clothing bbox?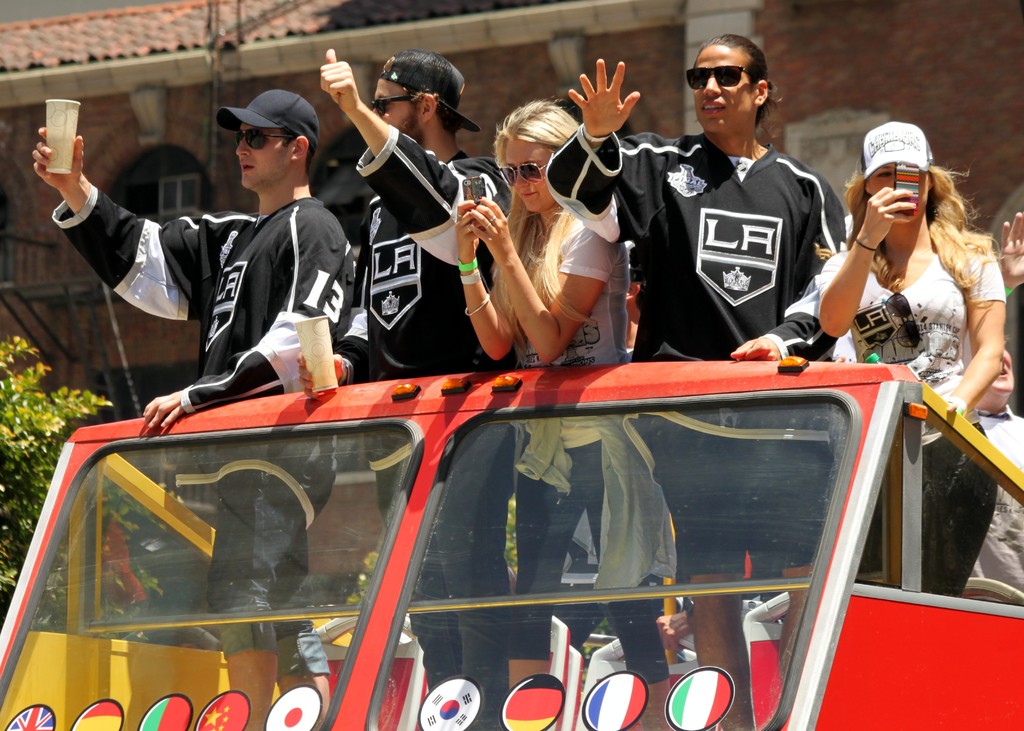
[818, 232, 1009, 587]
